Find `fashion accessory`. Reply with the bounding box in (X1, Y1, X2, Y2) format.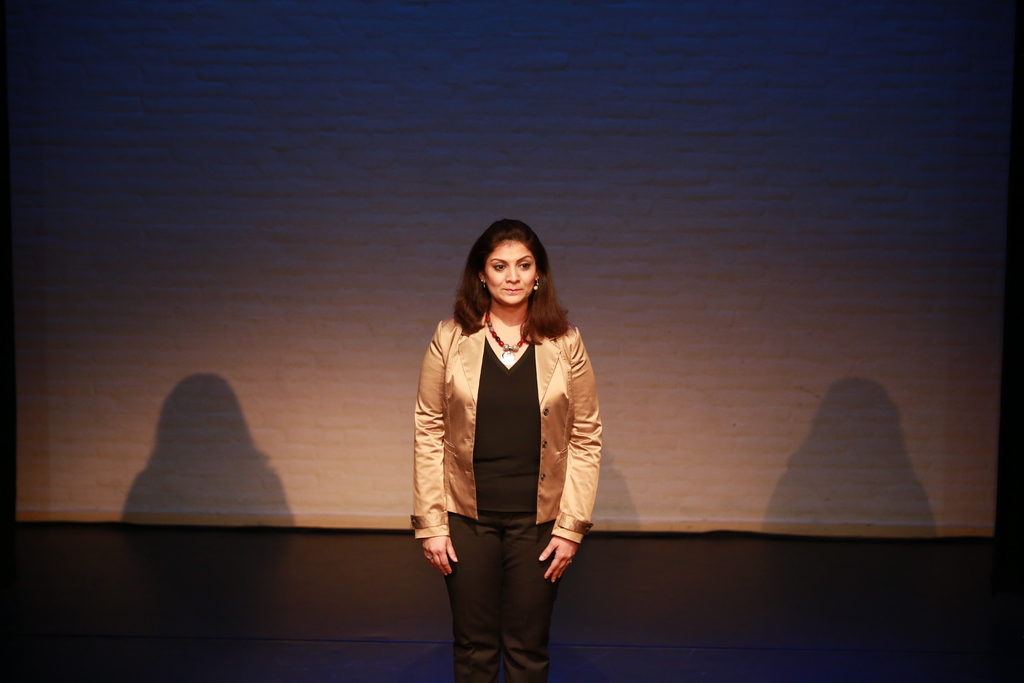
(479, 276, 484, 283).
